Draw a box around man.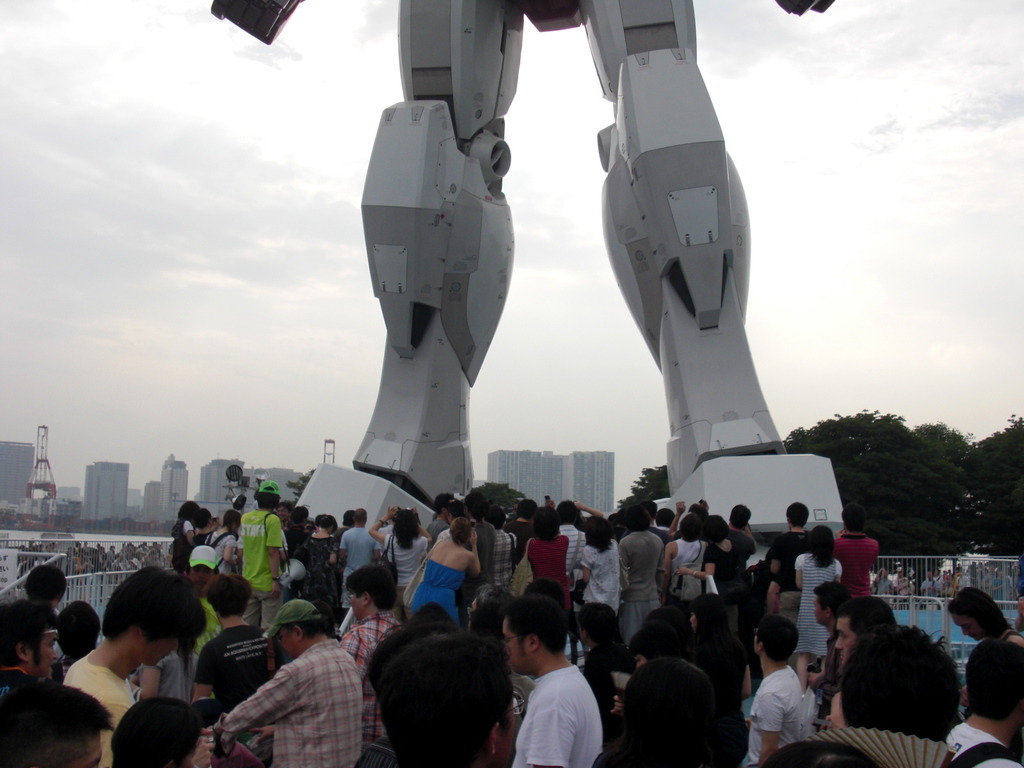
340:568:403:739.
